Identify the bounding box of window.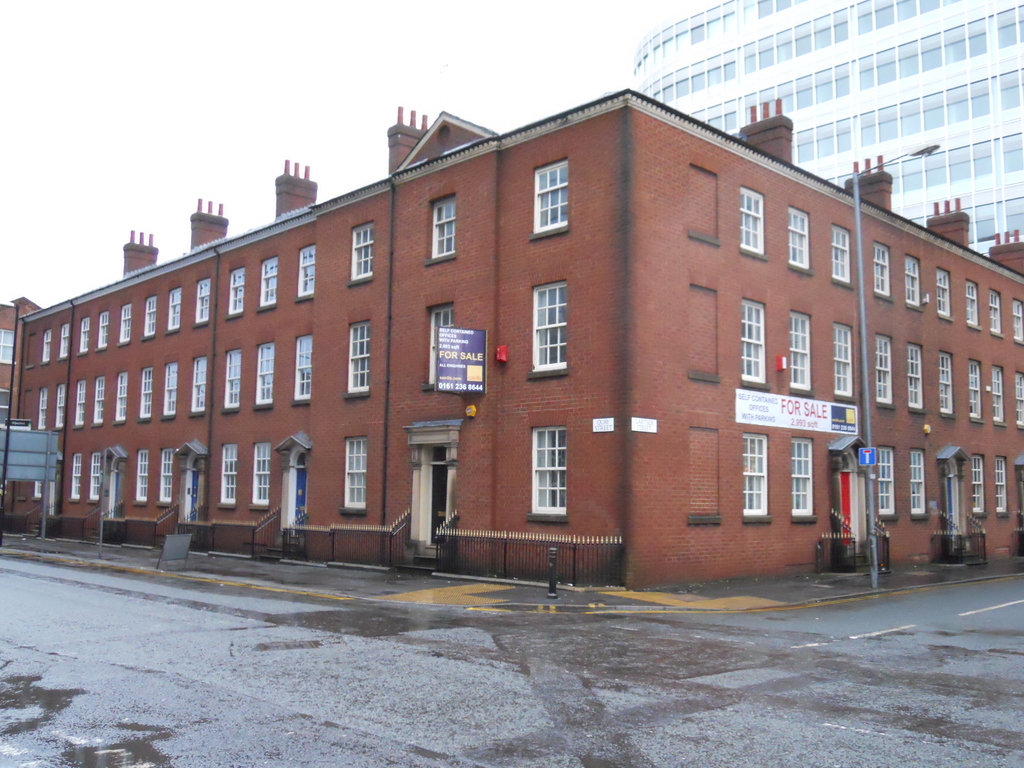
[79, 318, 95, 359].
